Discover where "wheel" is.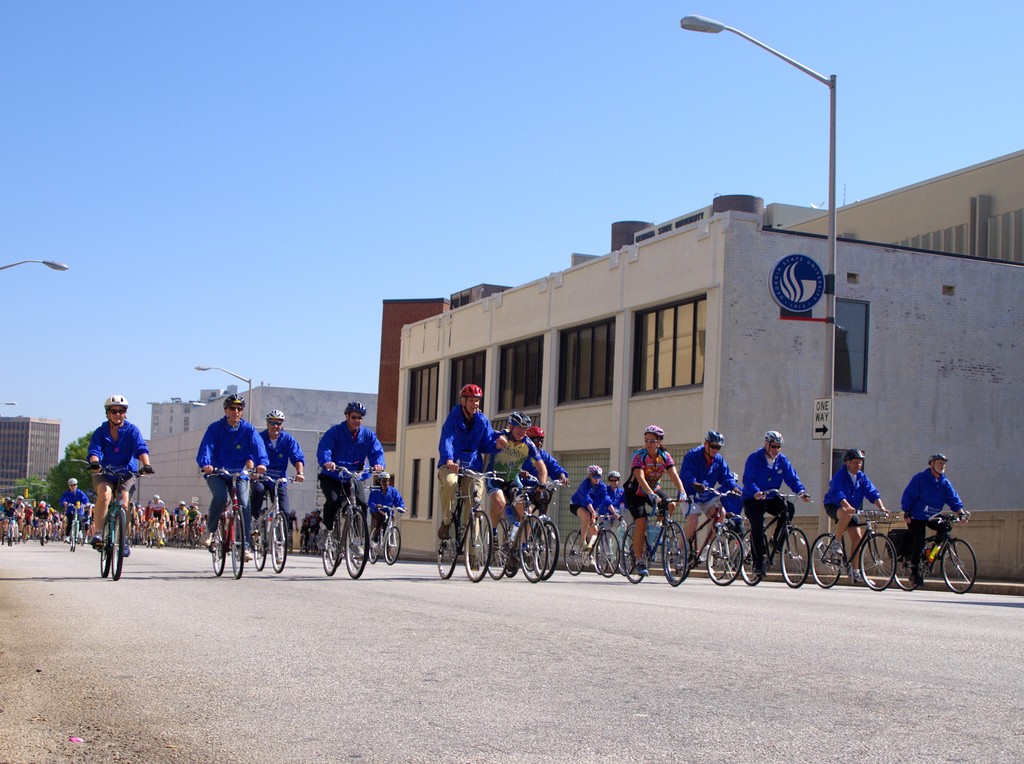
Discovered at left=783, top=528, right=811, bottom=589.
